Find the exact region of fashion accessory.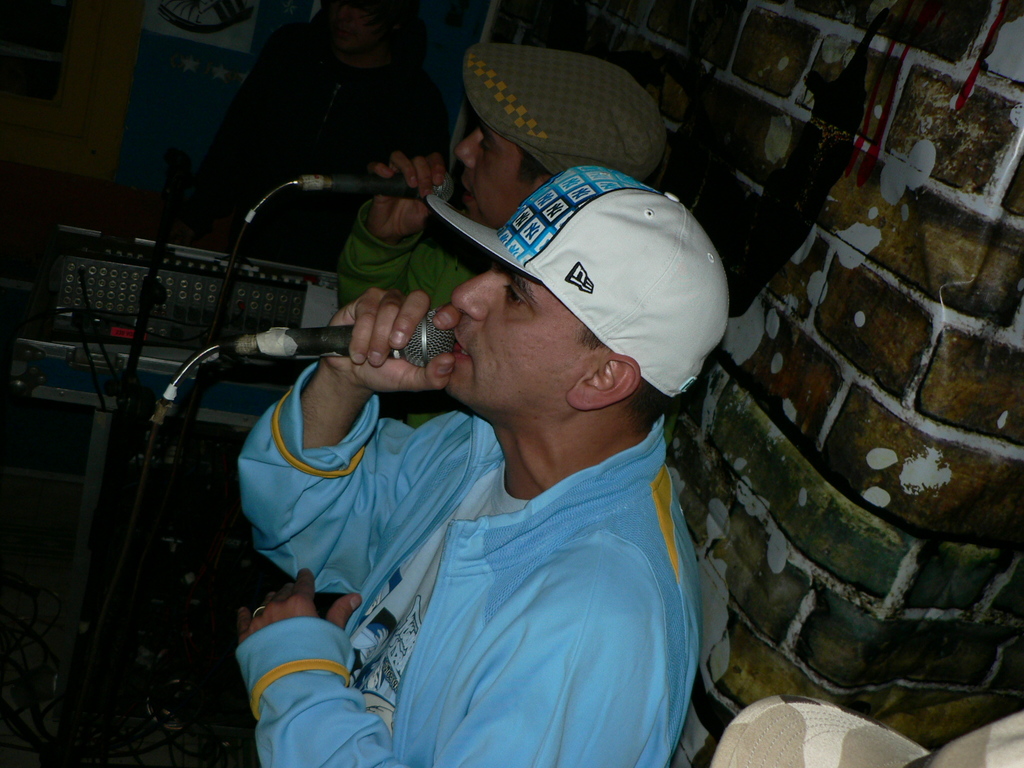
Exact region: BBox(460, 39, 666, 180).
